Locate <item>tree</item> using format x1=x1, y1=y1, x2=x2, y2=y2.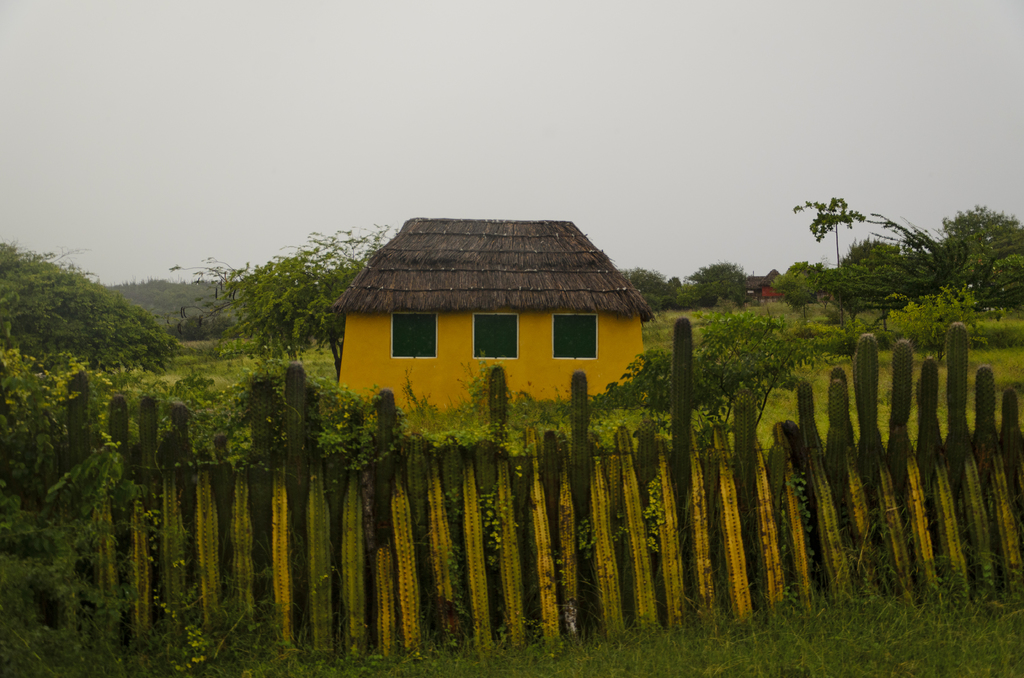
x1=619, y1=261, x2=685, y2=311.
